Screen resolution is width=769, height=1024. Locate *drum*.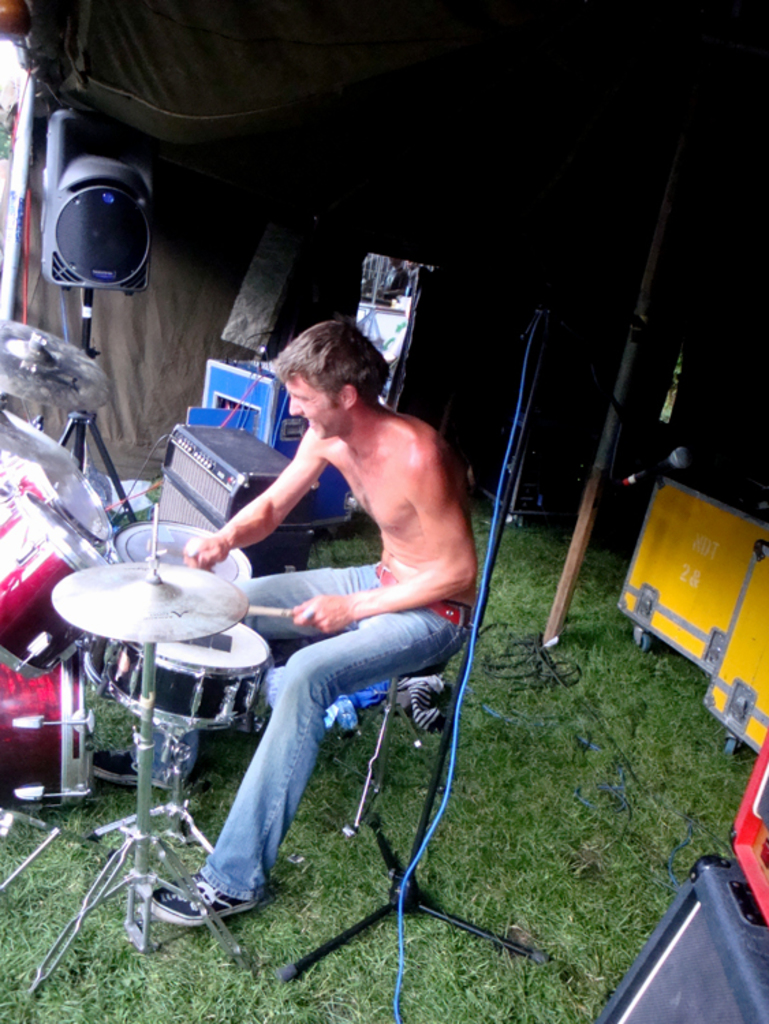
bbox=(0, 455, 115, 547).
